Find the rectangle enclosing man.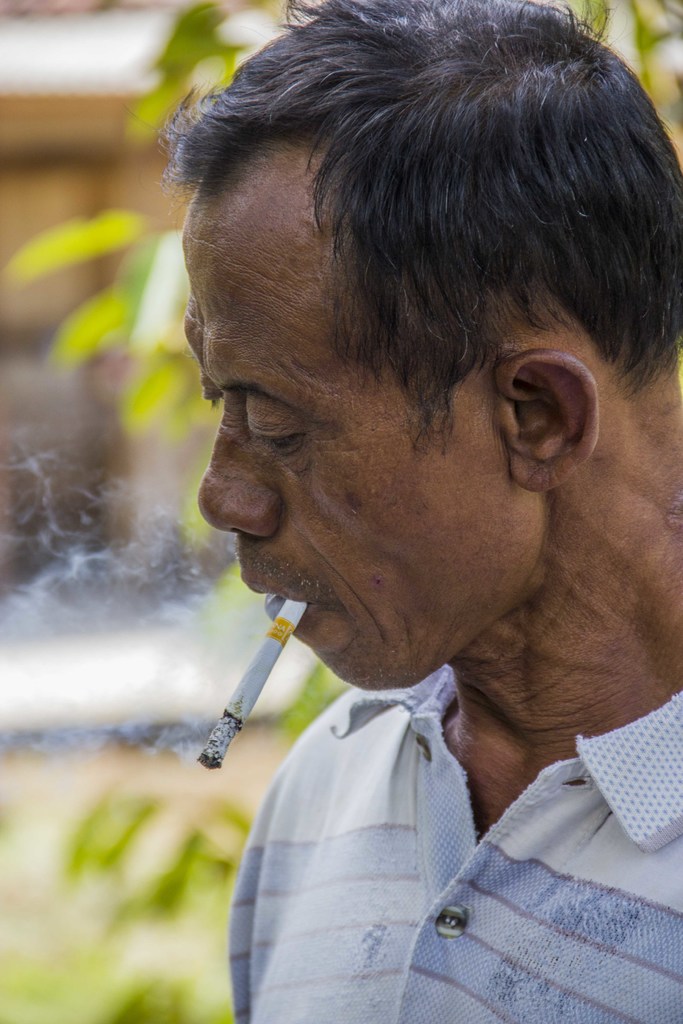
{"left": 158, "top": 1, "right": 682, "bottom": 1023}.
